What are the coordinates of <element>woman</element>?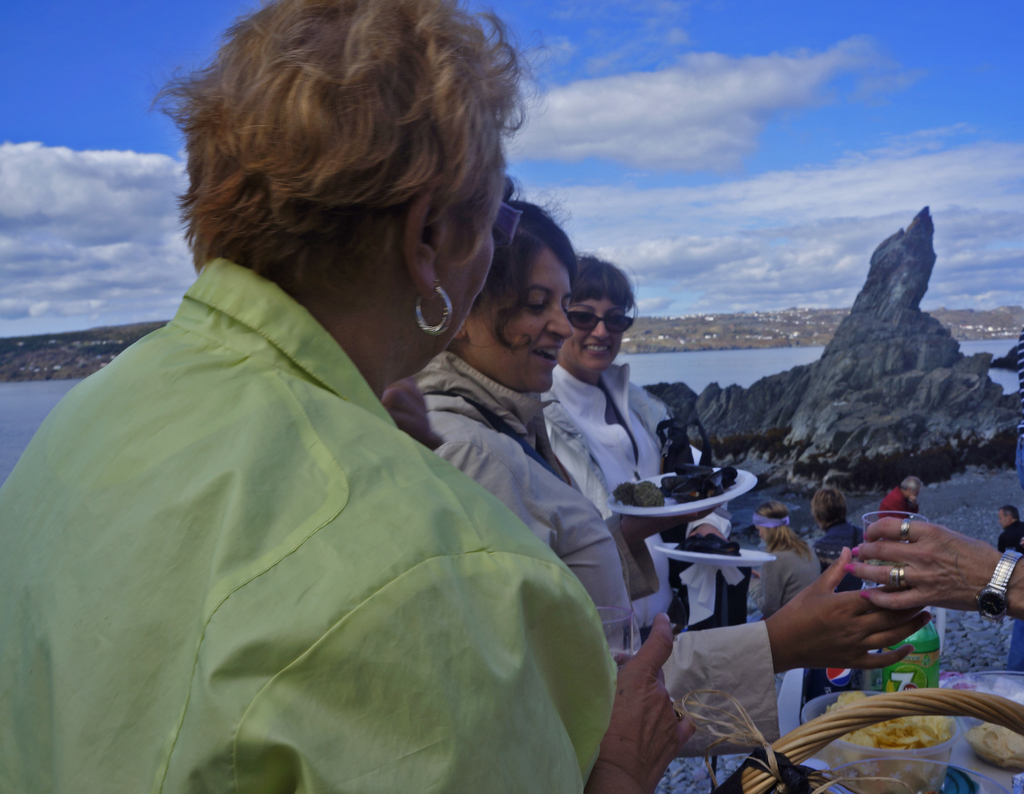
(left=547, top=250, right=748, bottom=624).
